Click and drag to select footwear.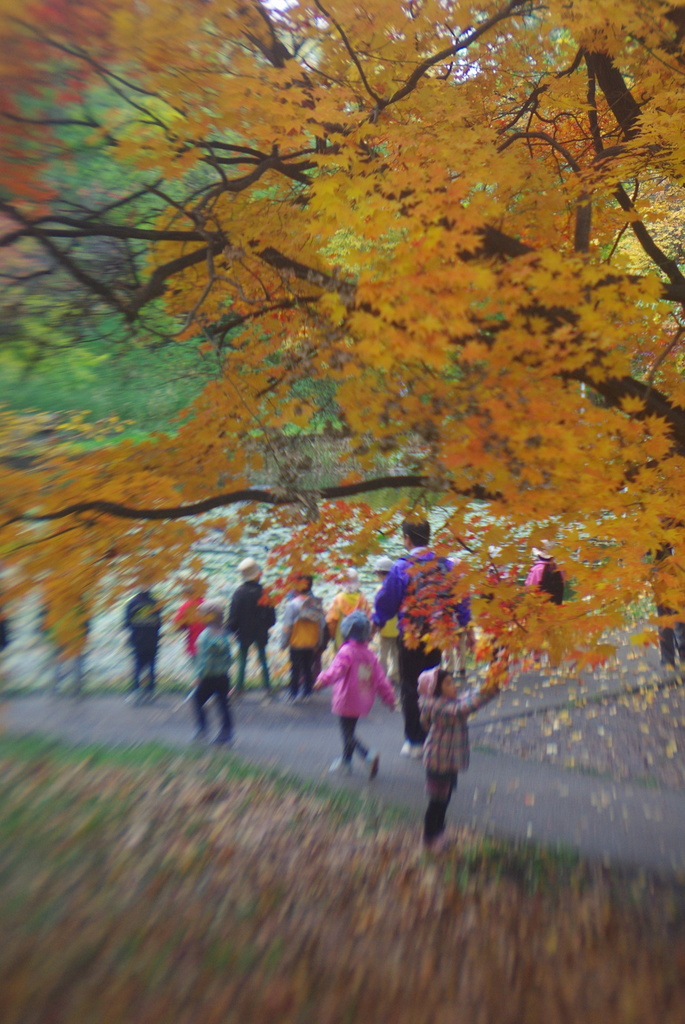
Selection: crop(400, 737, 420, 758).
